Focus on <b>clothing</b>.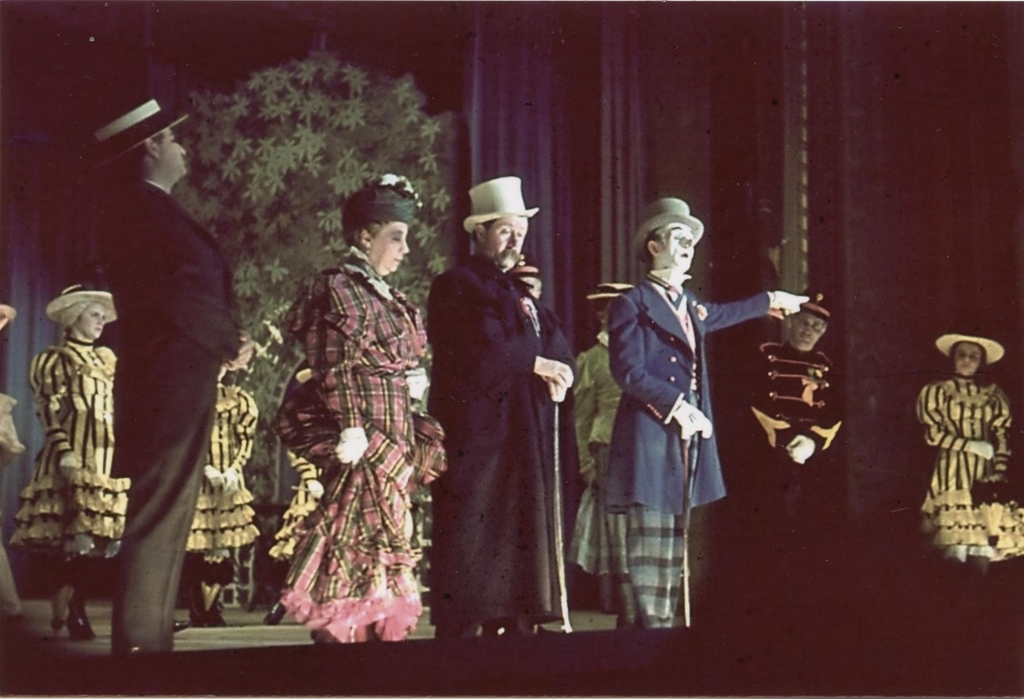
Focused at (left=15, top=343, right=122, bottom=553).
